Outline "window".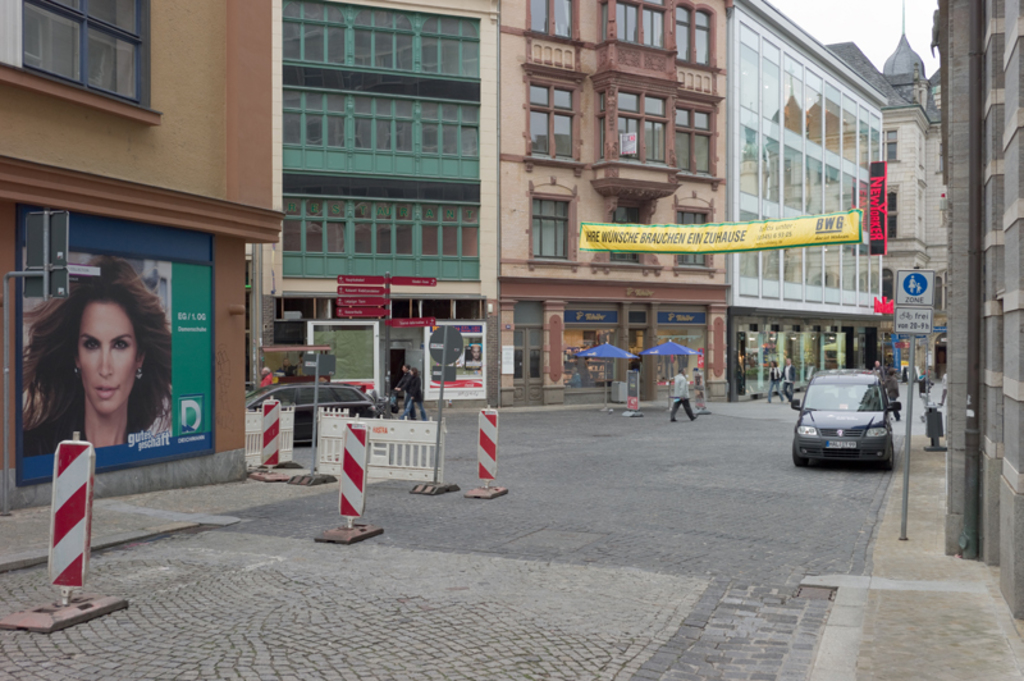
Outline: [741, 116, 758, 201].
